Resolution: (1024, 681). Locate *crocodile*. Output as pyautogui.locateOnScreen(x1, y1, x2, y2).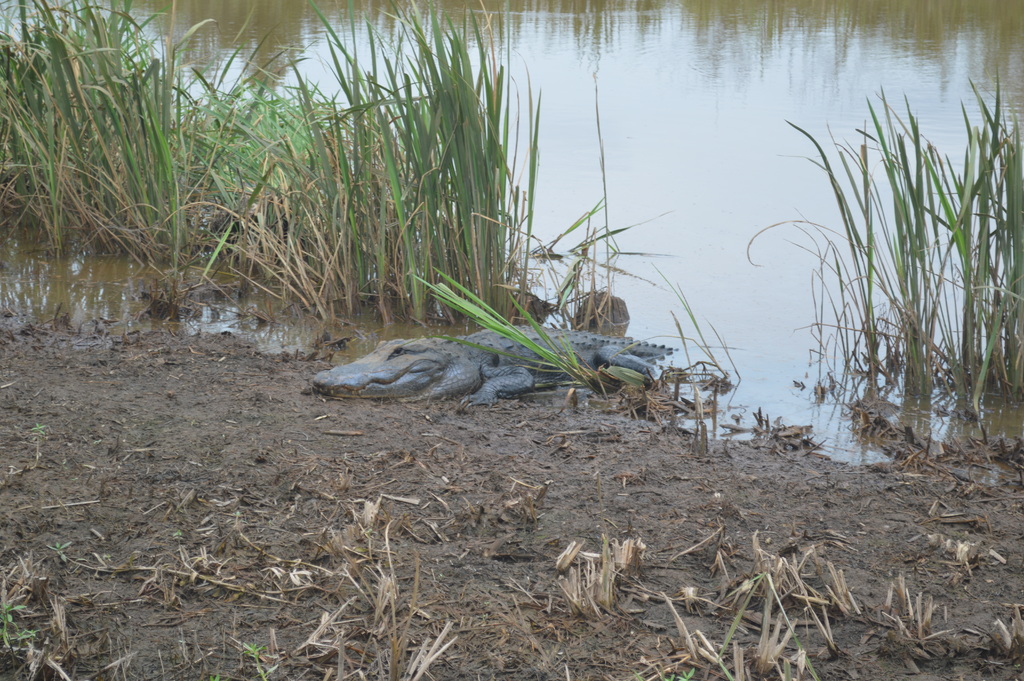
pyautogui.locateOnScreen(309, 322, 676, 412).
